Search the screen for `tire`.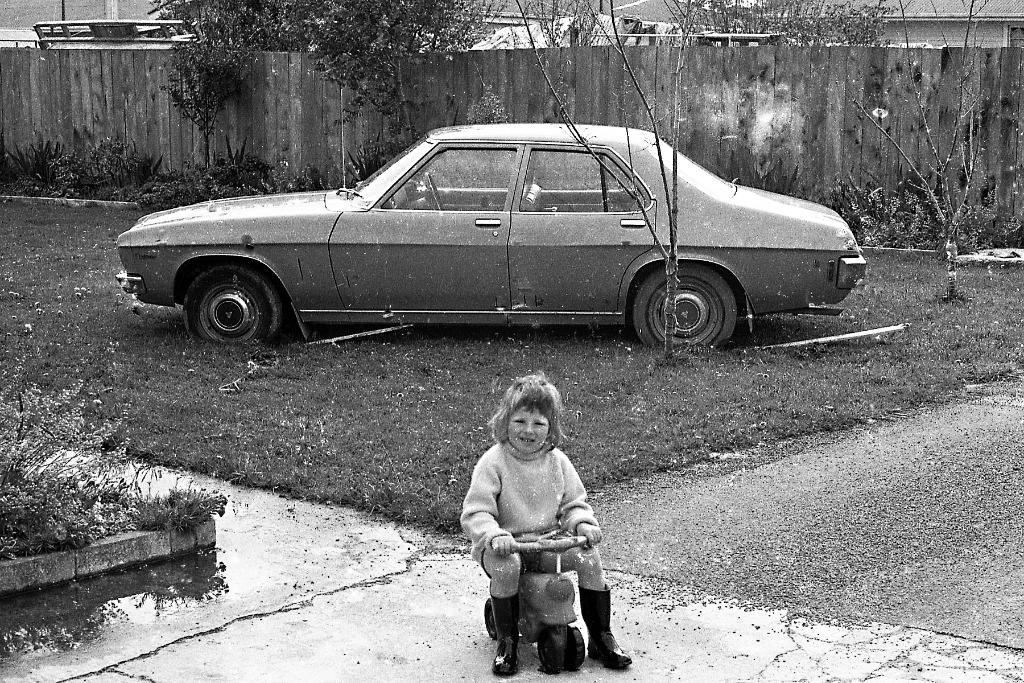
Found at [181, 263, 284, 348].
